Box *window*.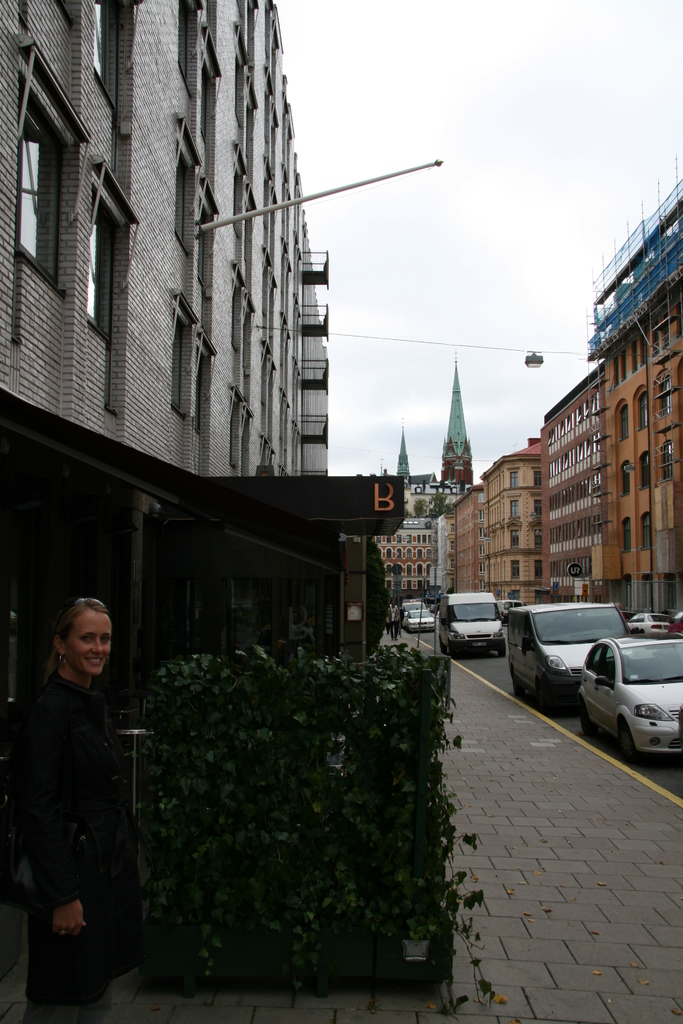
202/70/204/140.
